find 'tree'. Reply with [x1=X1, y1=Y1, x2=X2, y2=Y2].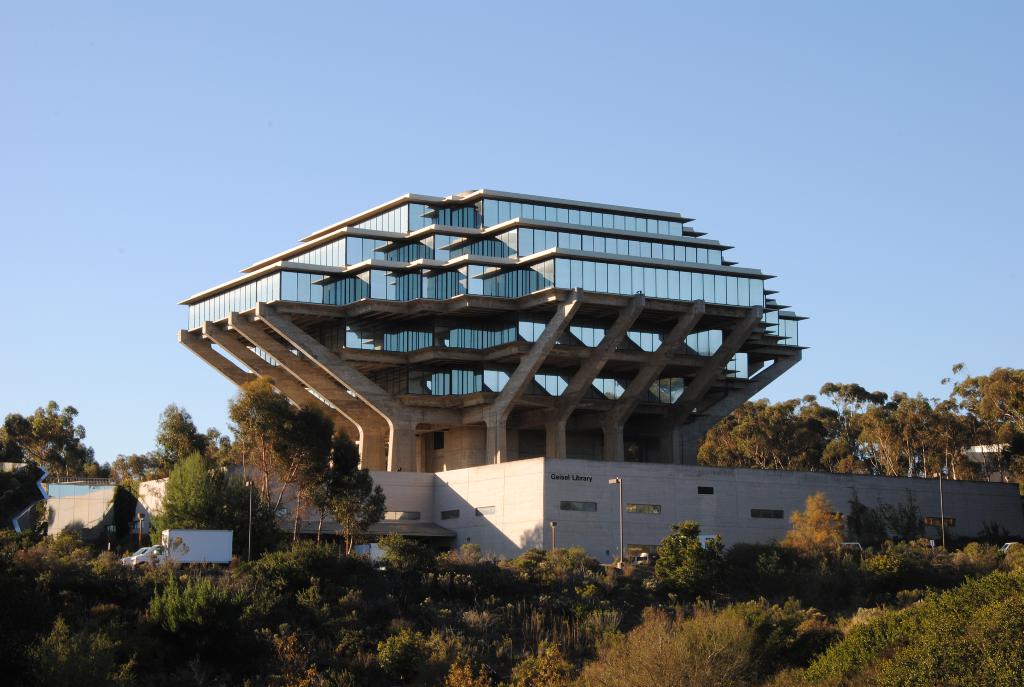
[x1=217, y1=367, x2=284, y2=494].
